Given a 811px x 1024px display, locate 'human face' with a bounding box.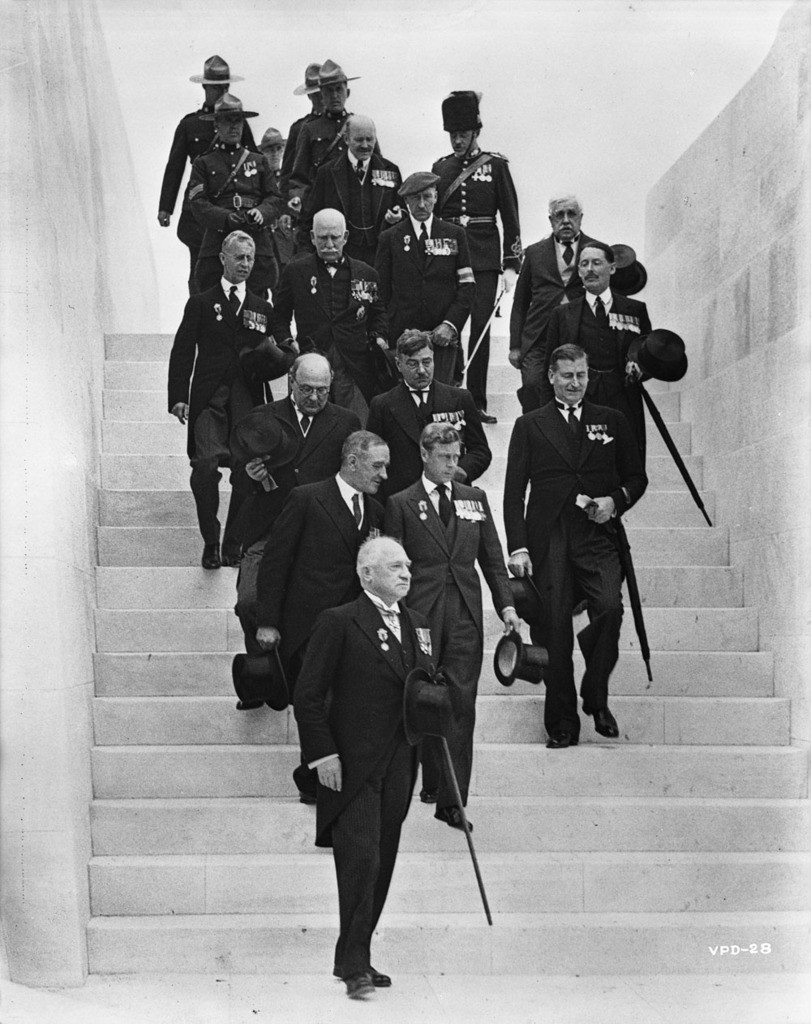
Located: [260, 144, 283, 167].
